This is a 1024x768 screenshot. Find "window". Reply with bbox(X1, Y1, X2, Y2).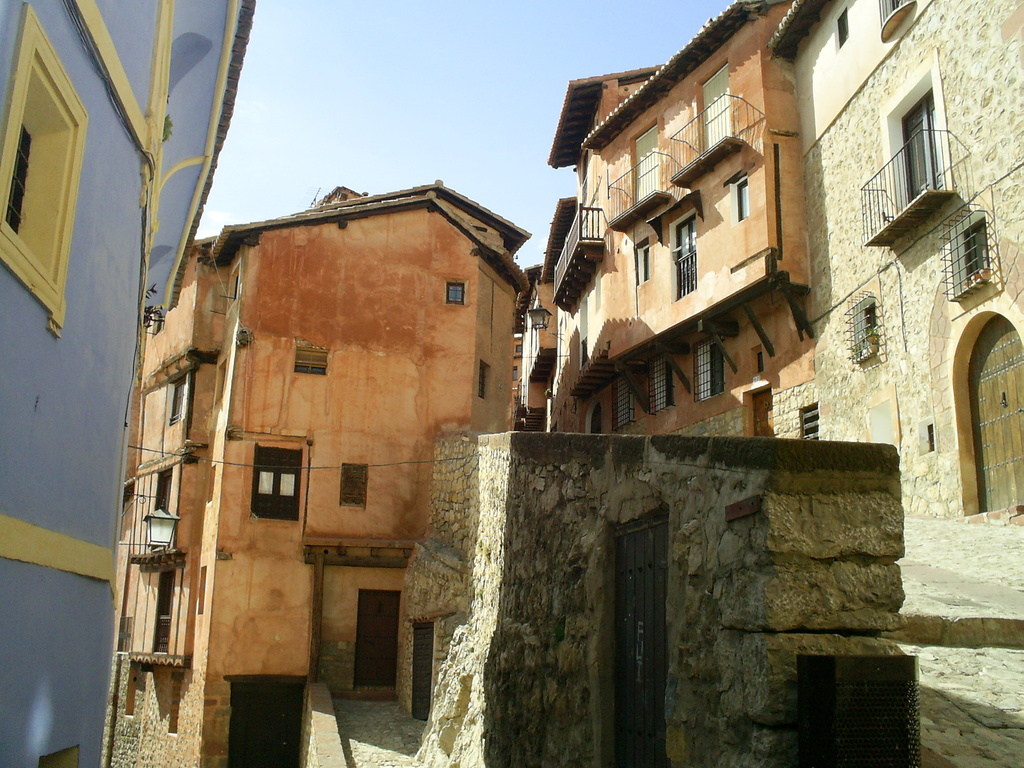
bbox(167, 378, 187, 428).
